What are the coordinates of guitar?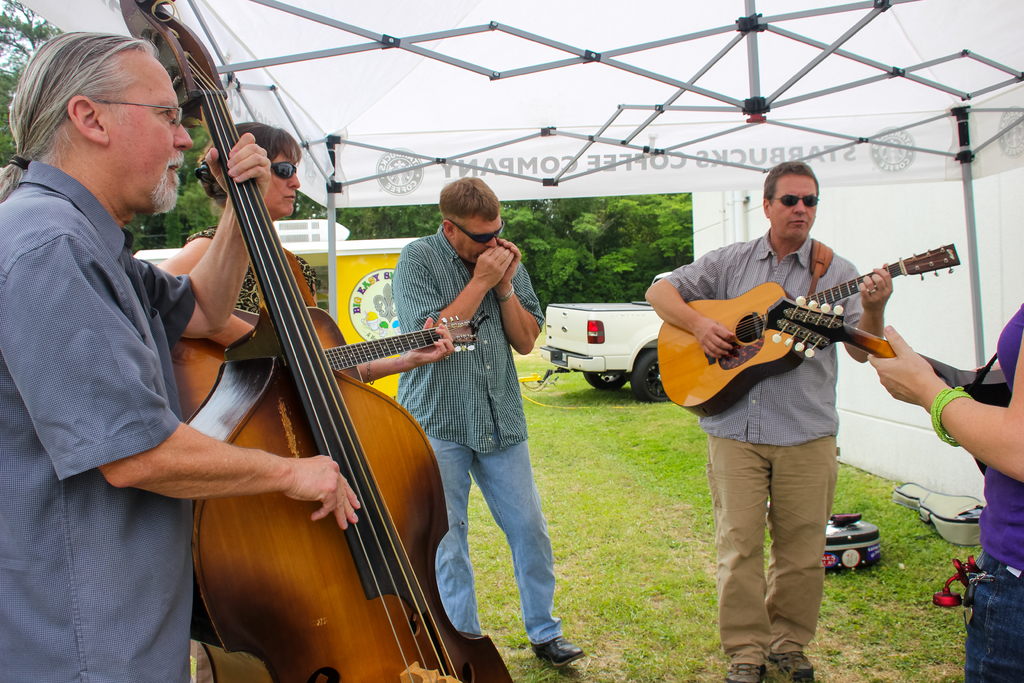
l=212, t=291, r=484, b=368.
